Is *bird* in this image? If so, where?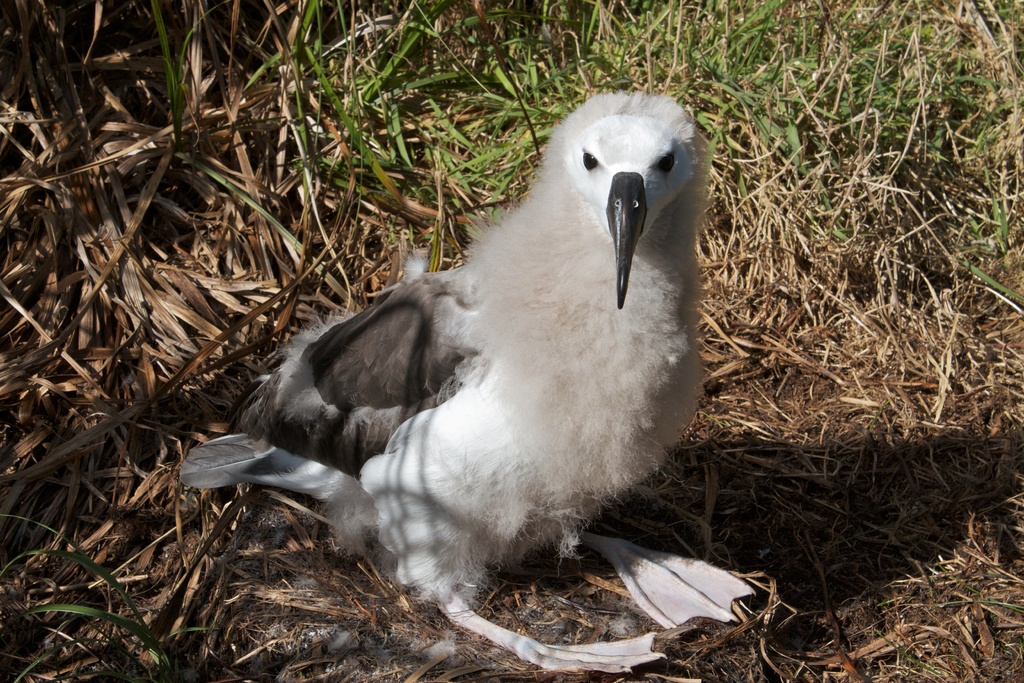
Yes, at box=[196, 88, 713, 632].
